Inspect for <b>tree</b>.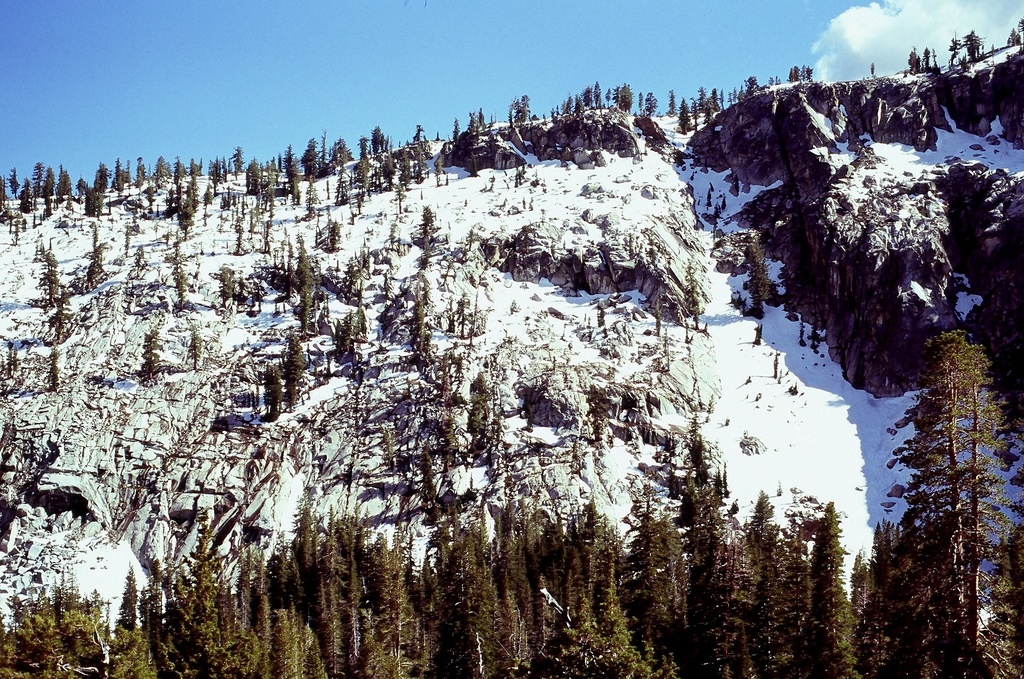
Inspection: <box>746,225,777,321</box>.
